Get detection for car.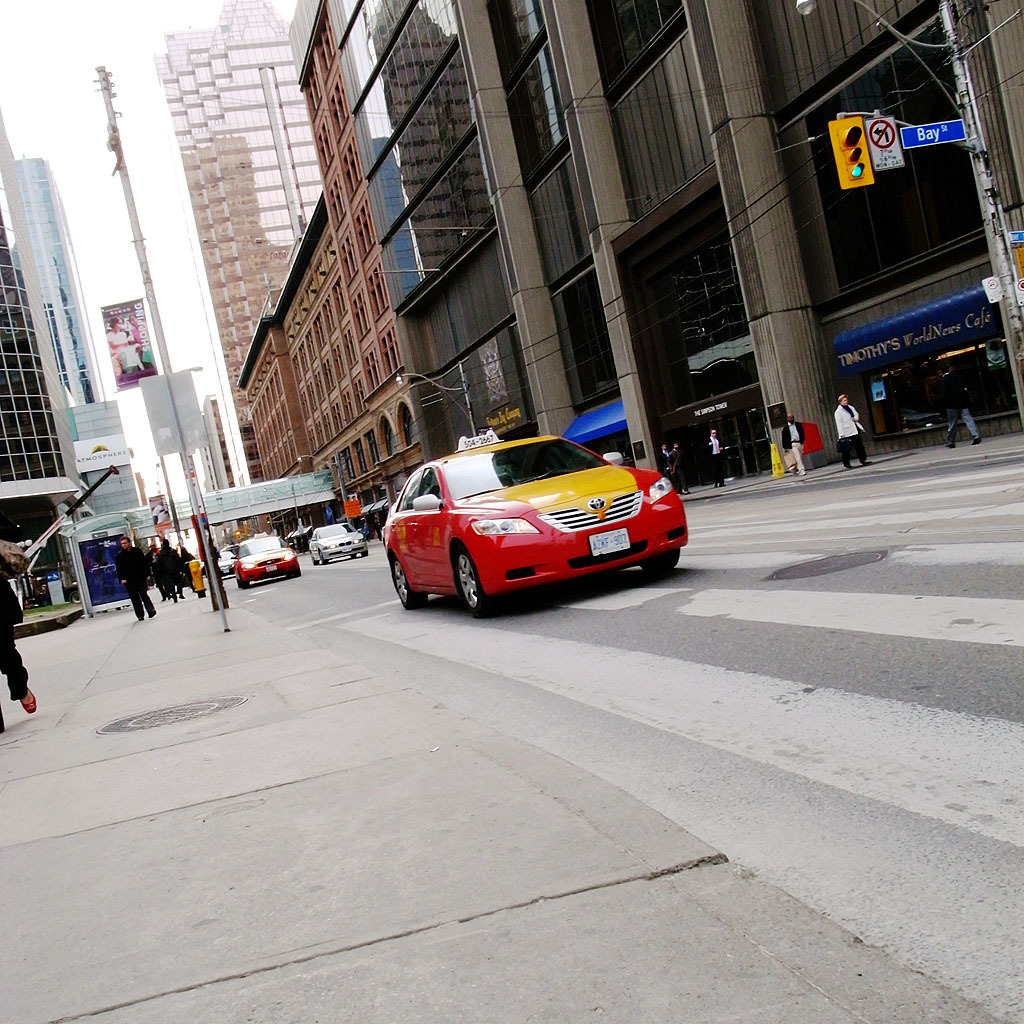
Detection: region(233, 529, 301, 589).
